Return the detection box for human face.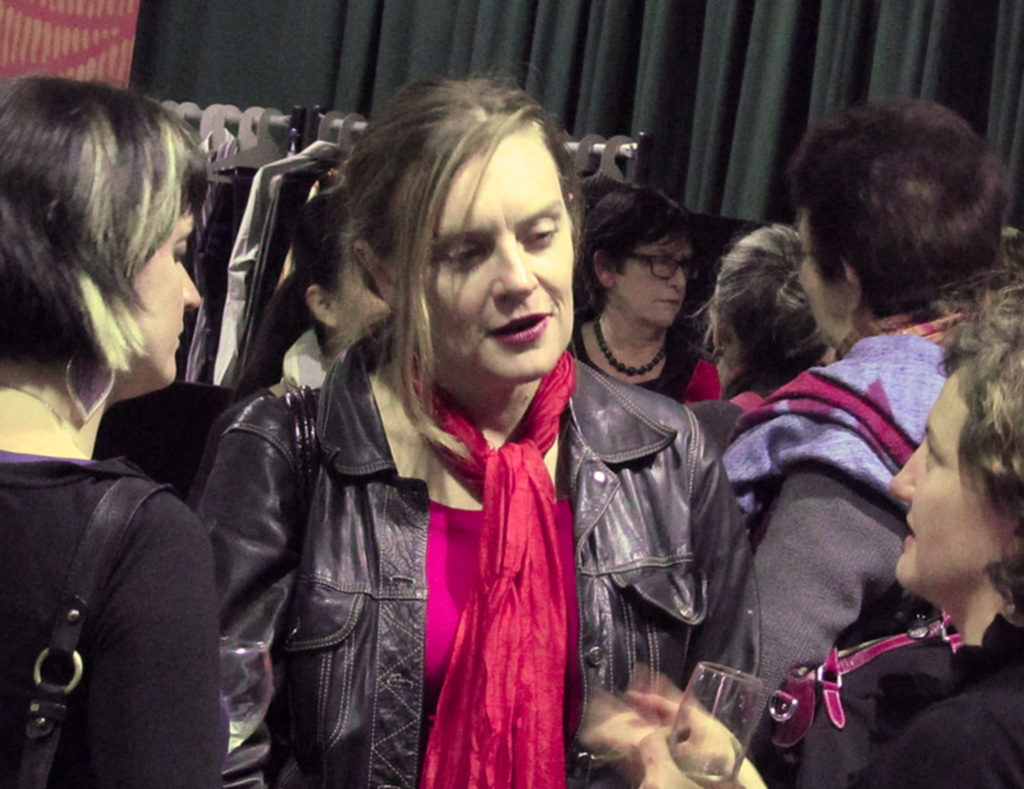
select_region(320, 245, 379, 339).
